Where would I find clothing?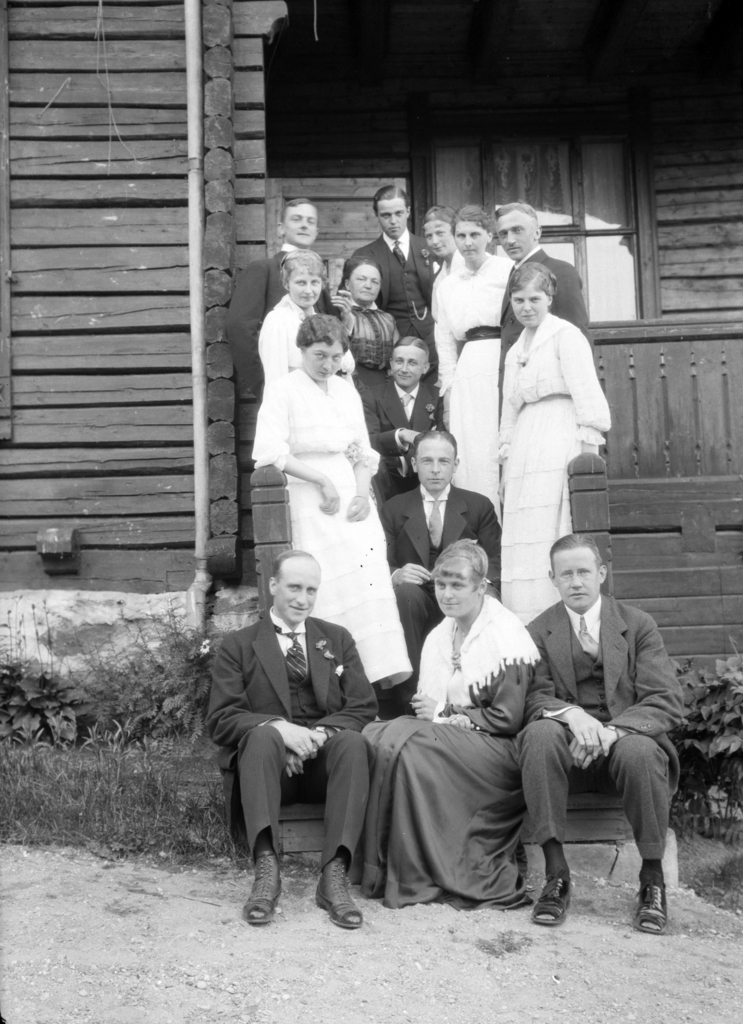
At Rect(200, 615, 379, 877).
